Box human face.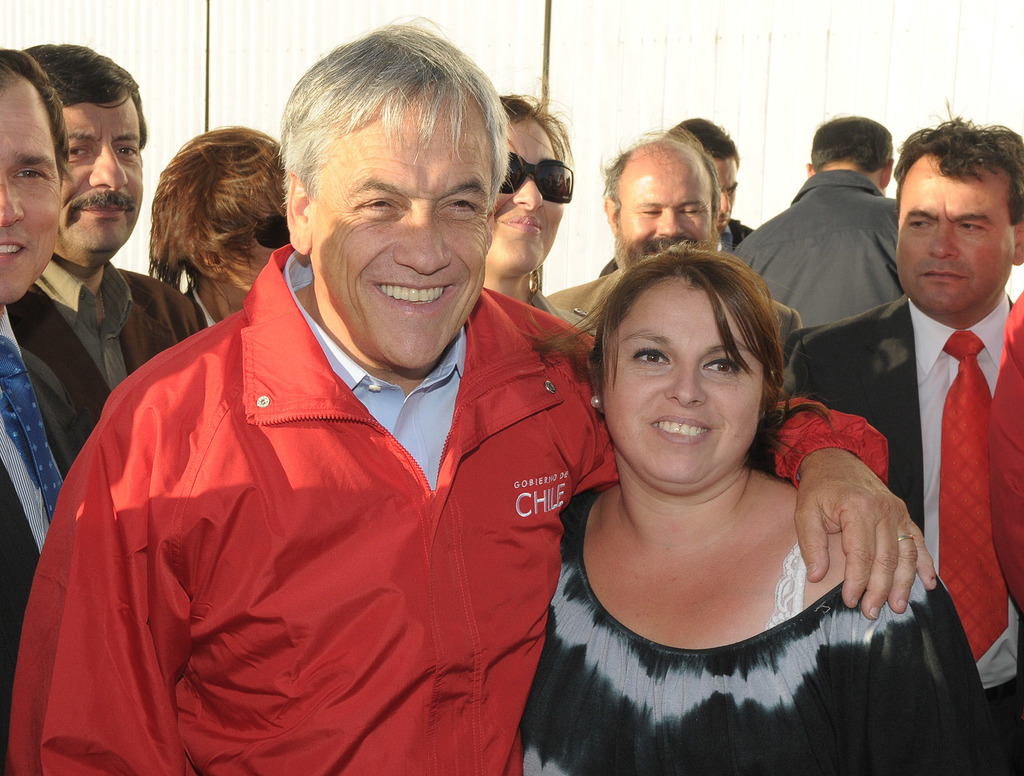
box(614, 151, 707, 270).
